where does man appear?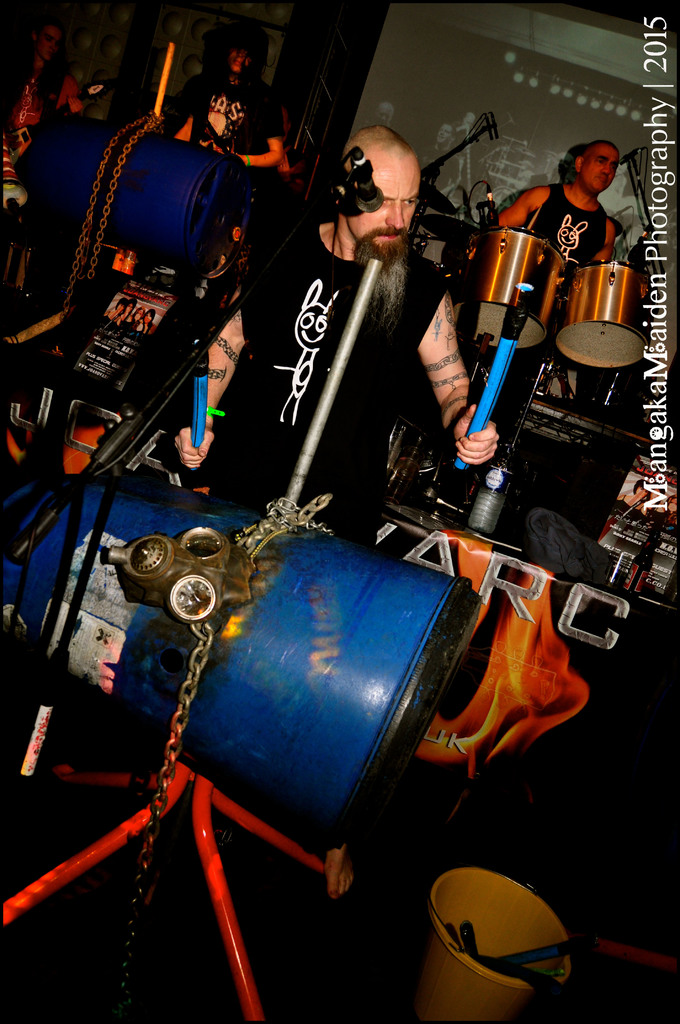
Appears at [468, 134, 619, 446].
